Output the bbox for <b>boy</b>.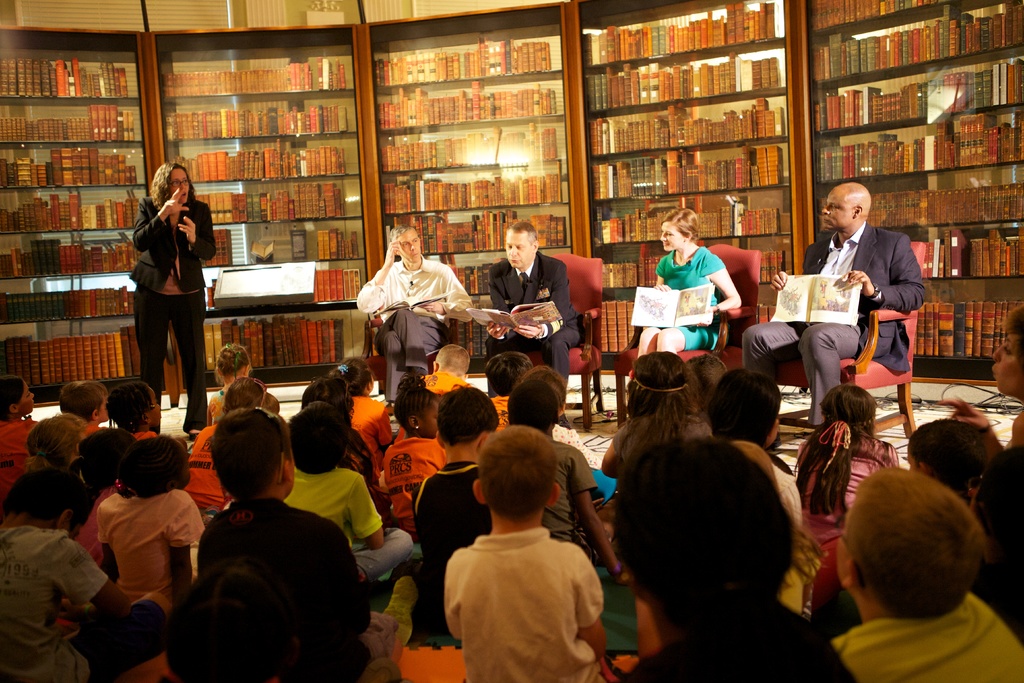
(284,406,413,592).
